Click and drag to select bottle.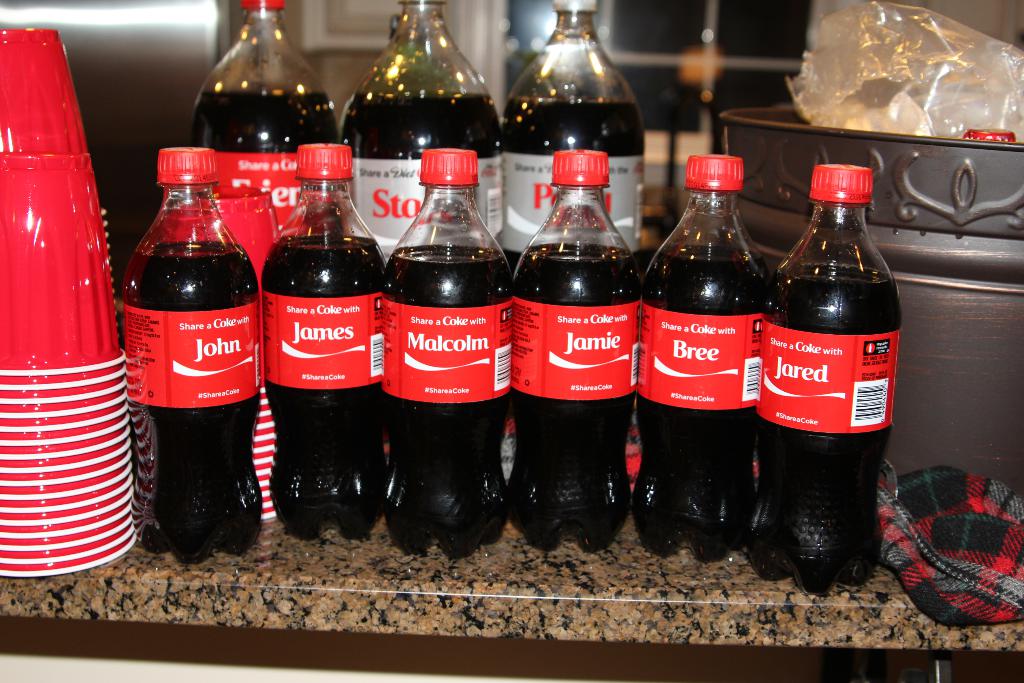
Selection: 506:150:638:552.
